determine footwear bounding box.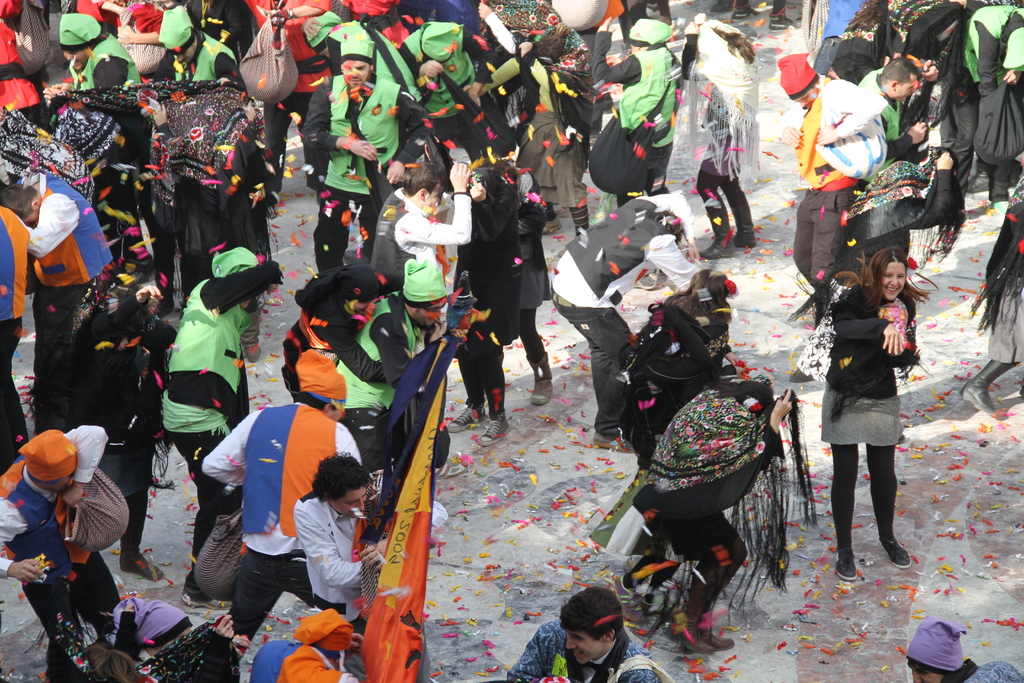
Determined: bbox=[701, 220, 733, 263].
